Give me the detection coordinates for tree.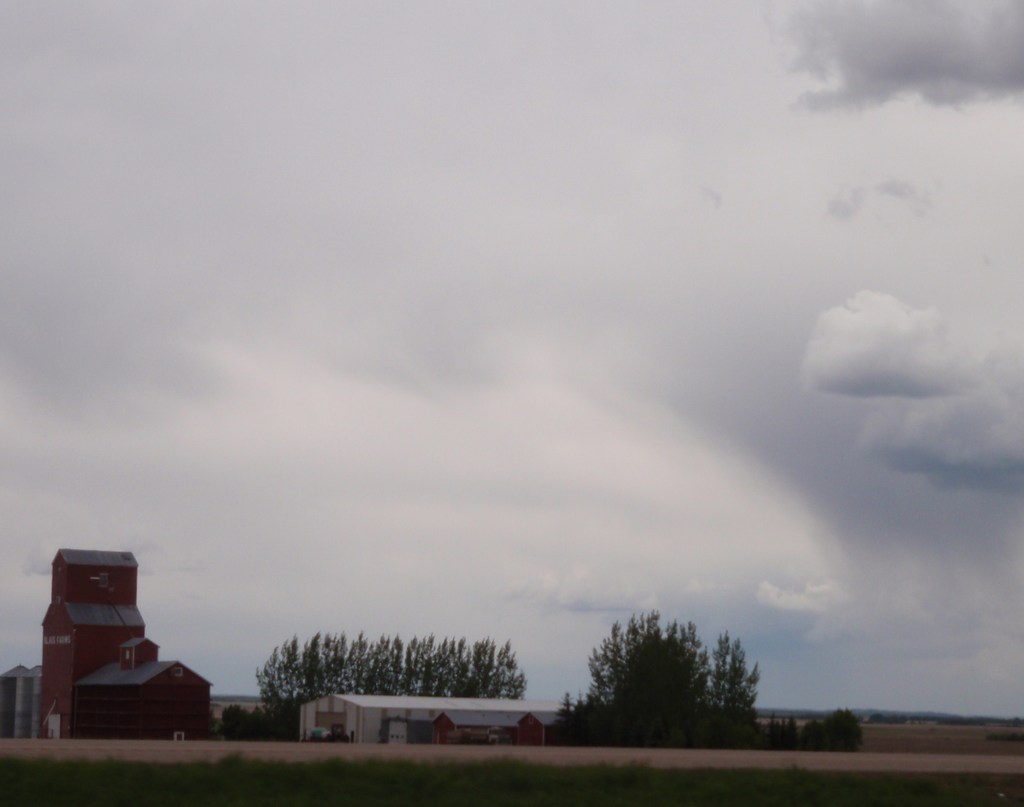
region(584, 604, 714, 743).
